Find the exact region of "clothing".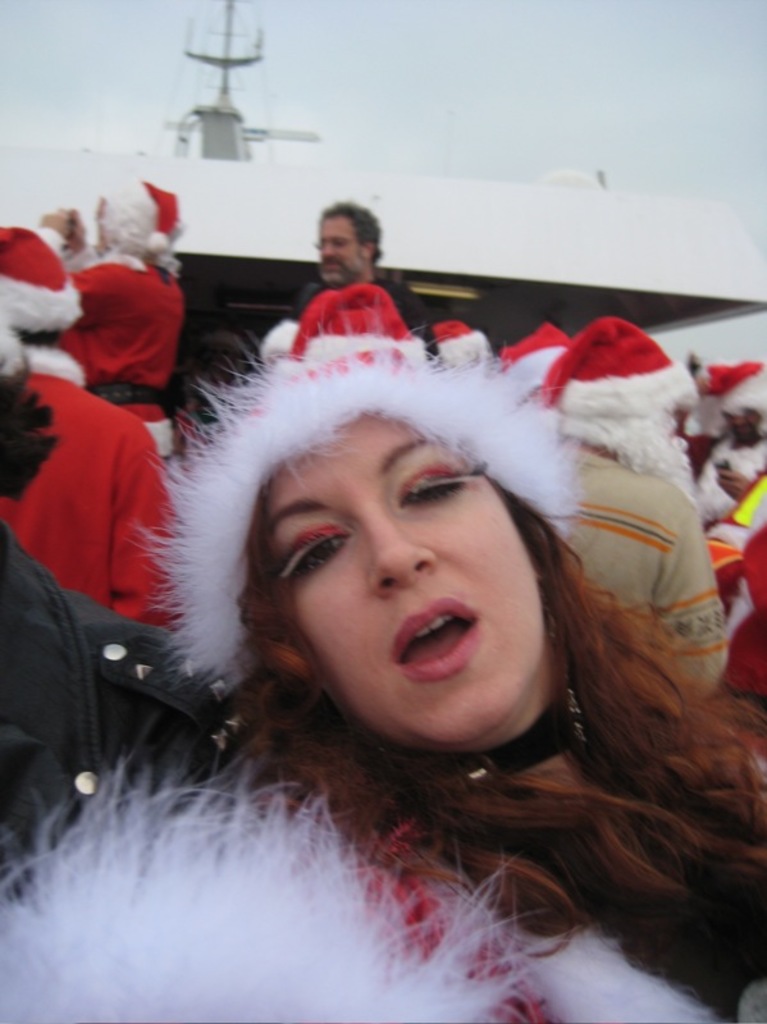
Exact region: x1=0, y1=522, x2=242, y2=861.
